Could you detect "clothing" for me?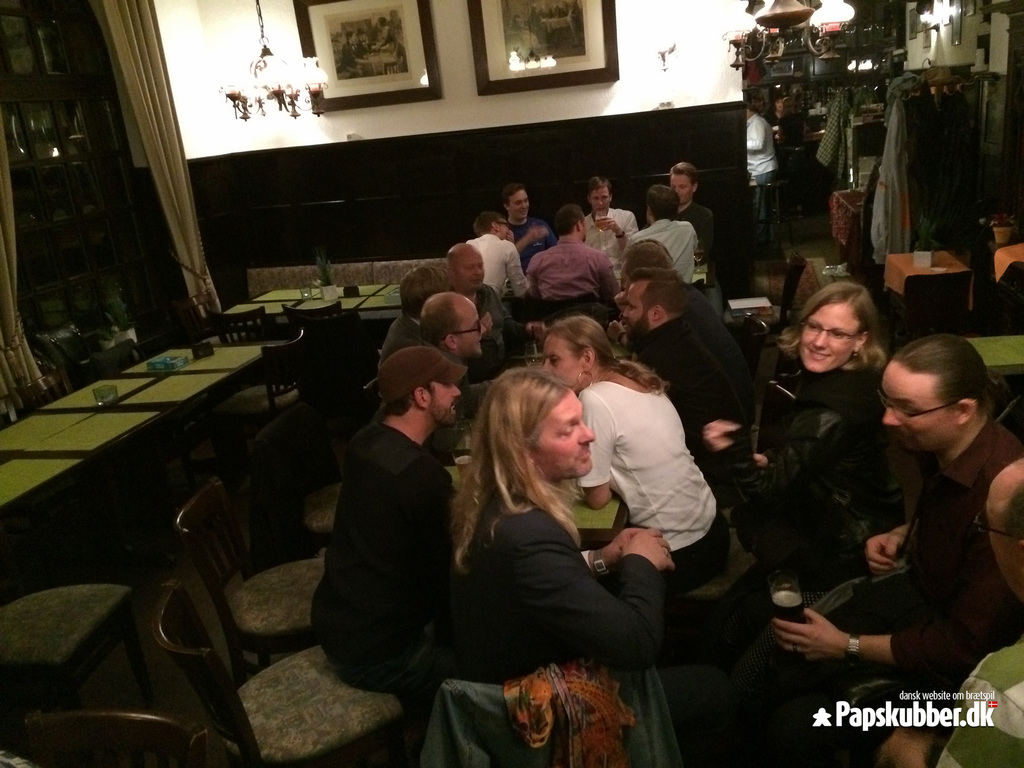
Detection result: box(456, 223, 522, 308).
